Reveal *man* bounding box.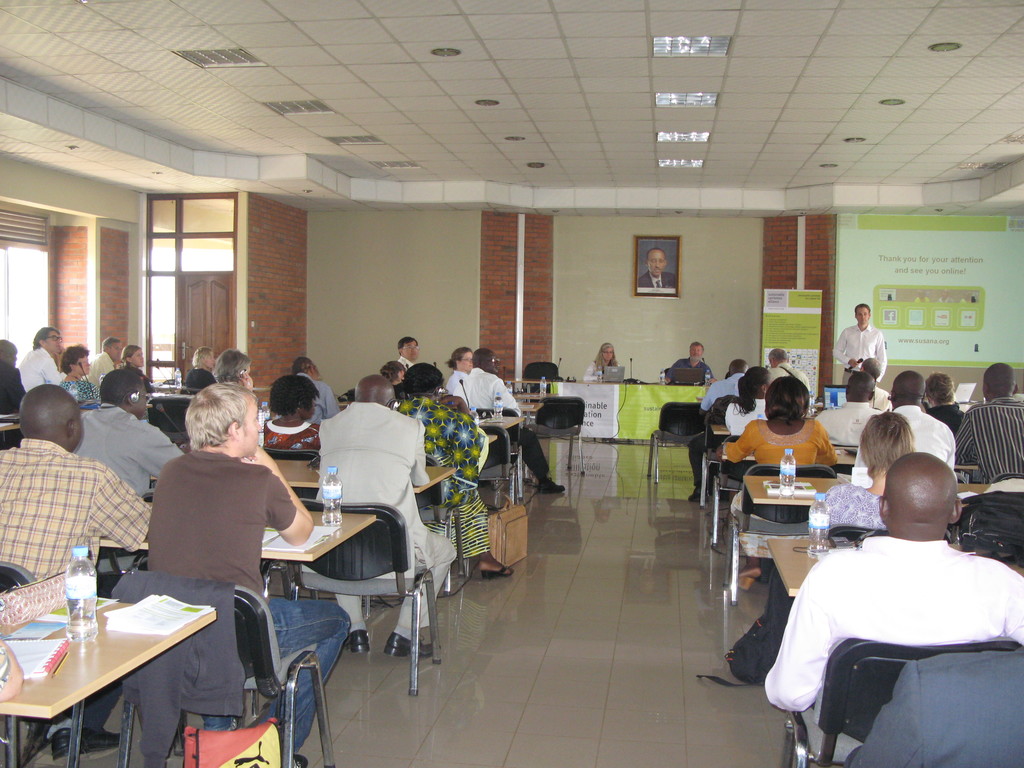
Revealed: [x1=858, y1=358, x2=886, y2=413].
